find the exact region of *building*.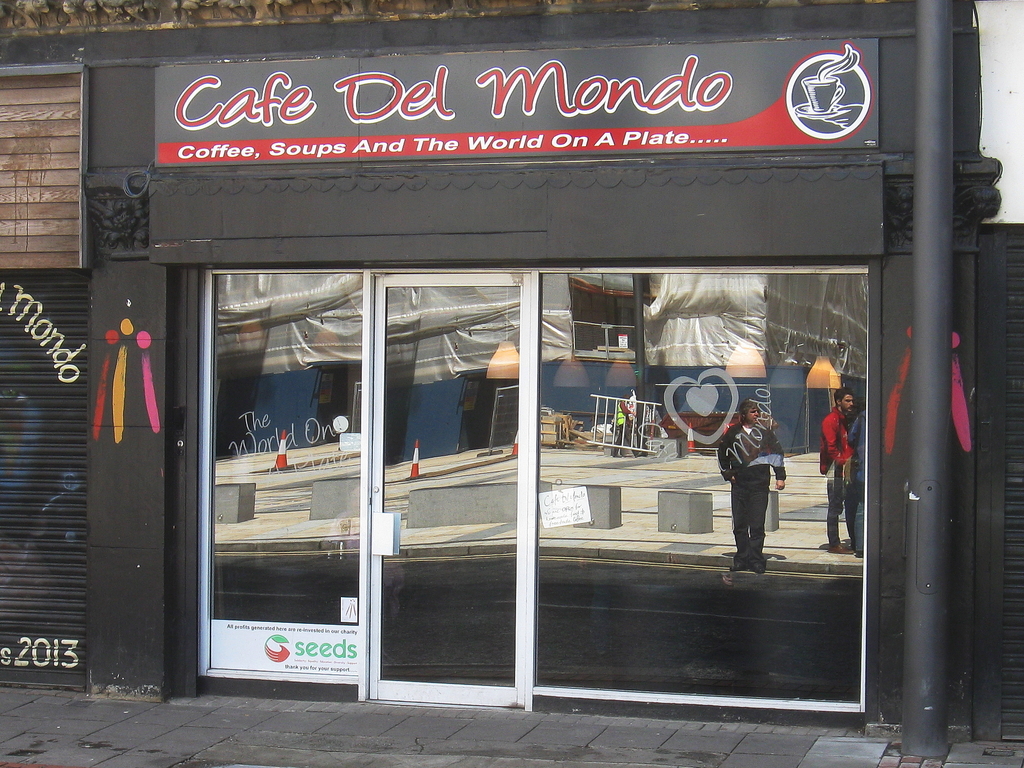
Exact region: <region>0, 0, 996, 767</region>.
